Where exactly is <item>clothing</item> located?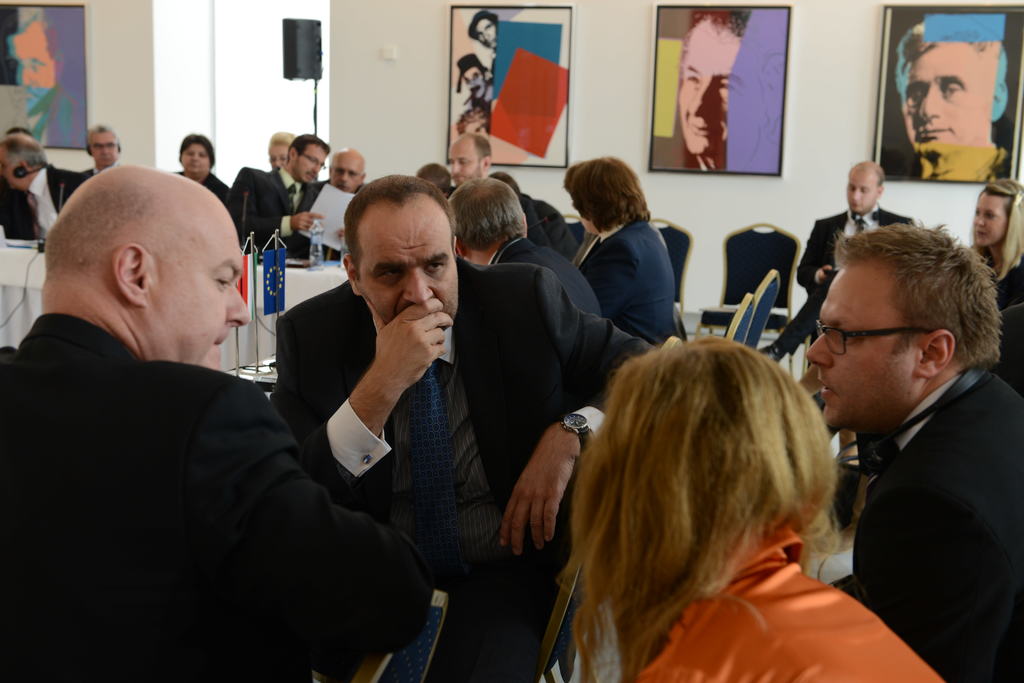
Its bounding box is pyautogui.locateOnScreen(79, 163, 118, 175).
